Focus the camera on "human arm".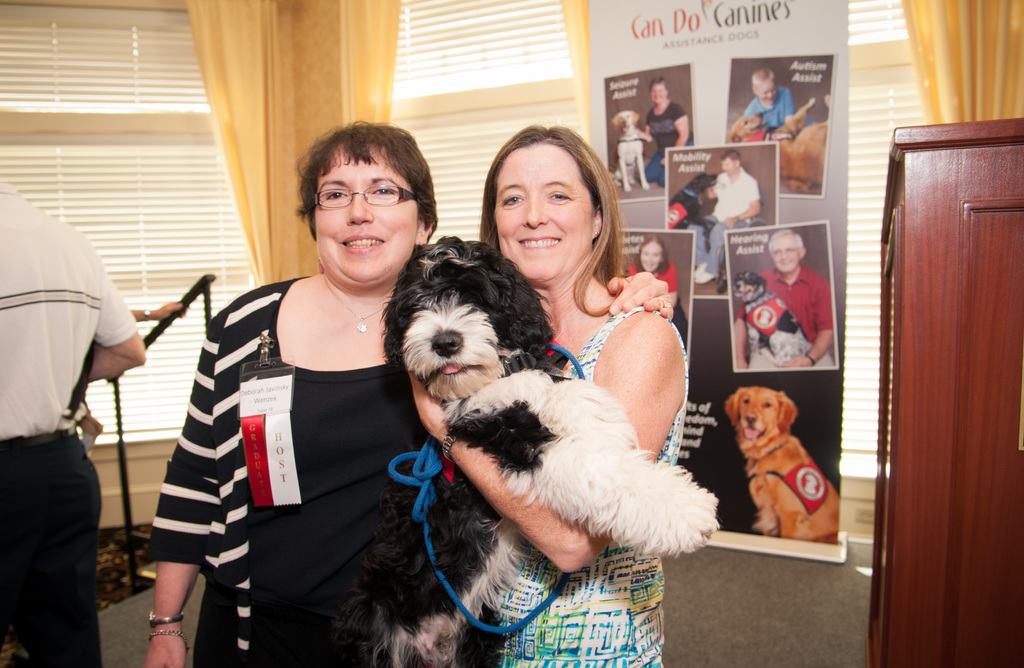
Focus region: BBox(86, 249, 148, 386).
